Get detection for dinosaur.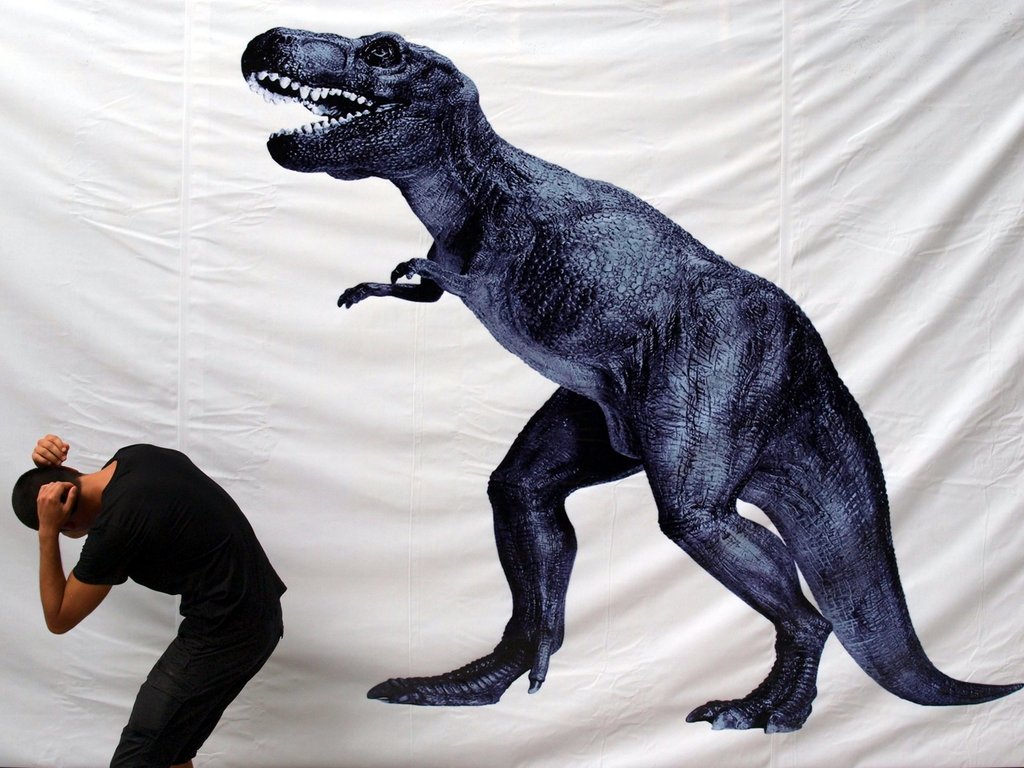
Detection: pyautogui.locateOnScreen(240, 24, 1023, 731).
